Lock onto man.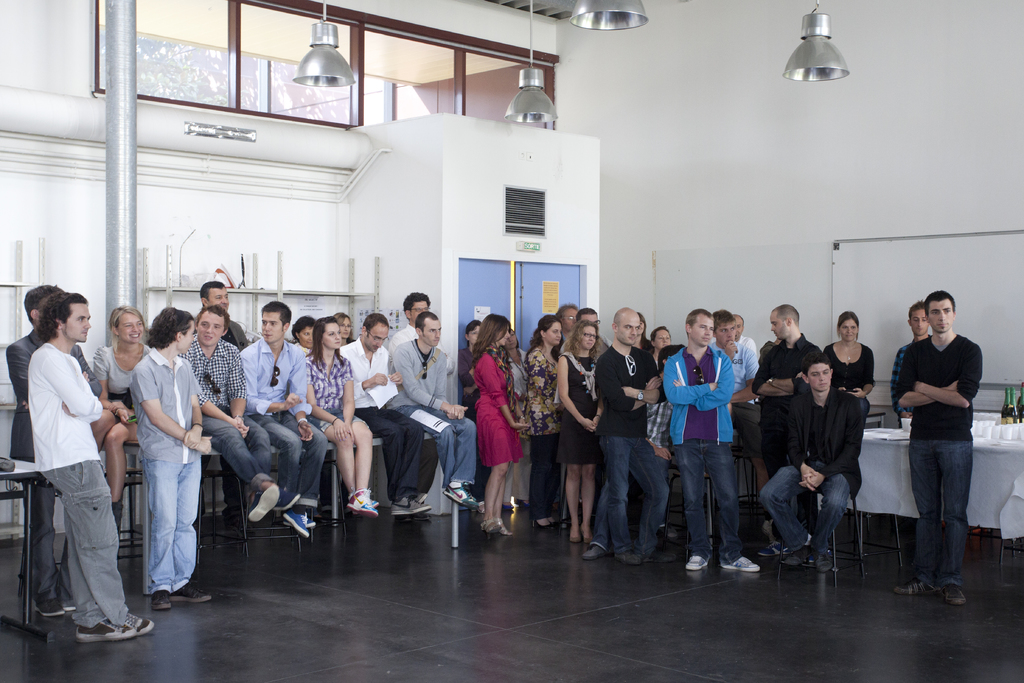
Locked: [left=765, top=357, right=855, bottom=575].
